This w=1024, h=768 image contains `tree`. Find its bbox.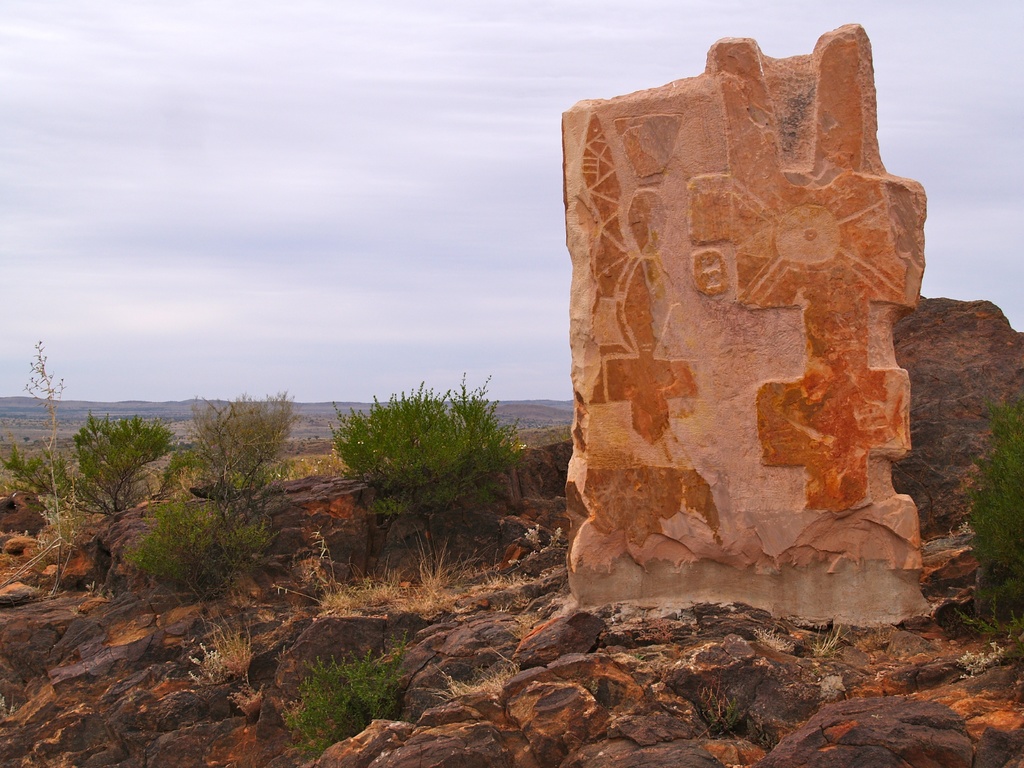
<region>115, 384, 337, 601</region>.
